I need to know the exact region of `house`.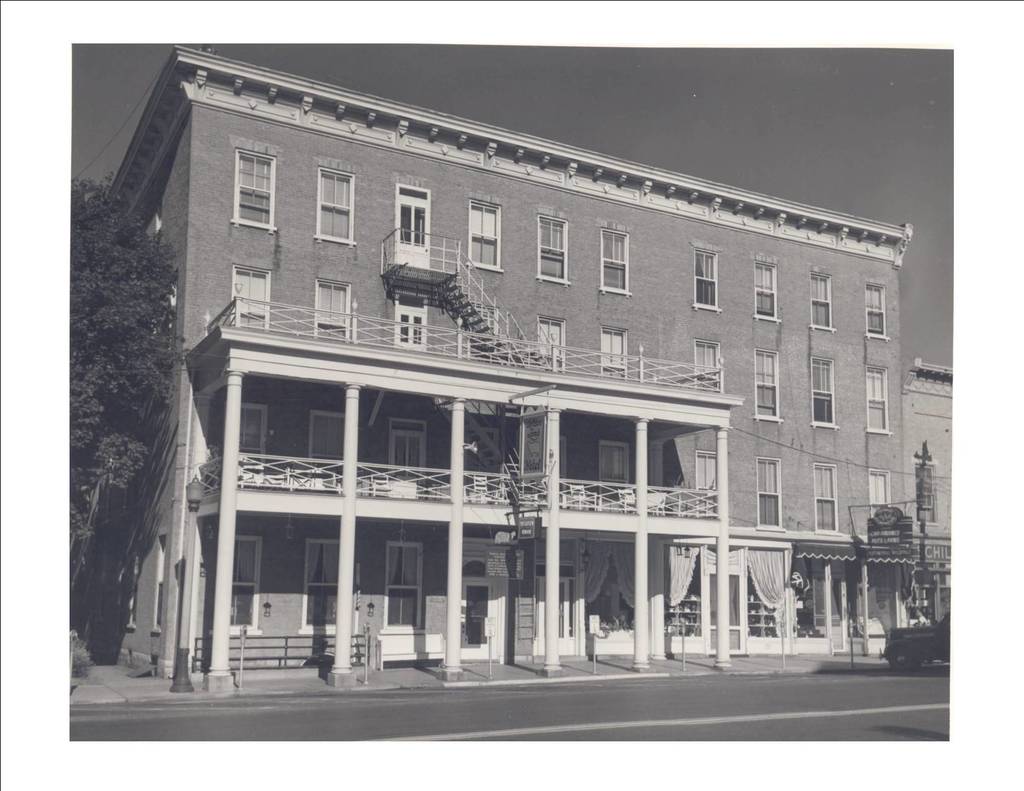
Region: bbox=[72, 47, 888, 677].
